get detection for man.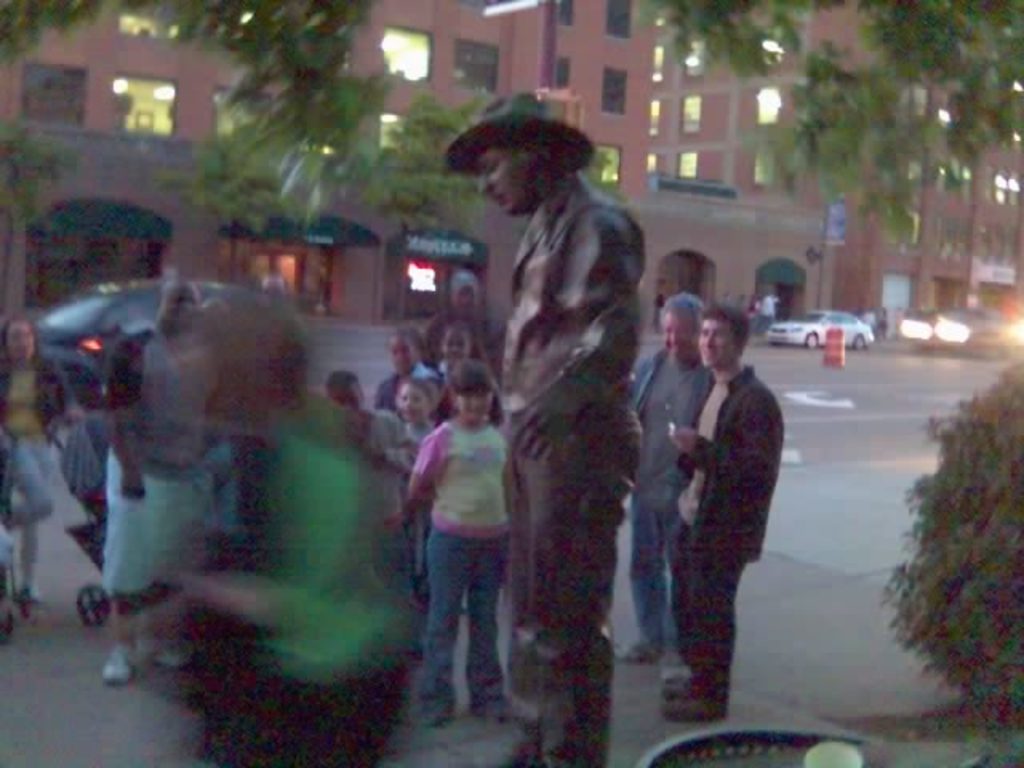
Detection: {"left": 637, "top": 286, "right": 710, "bottom": 670}.
